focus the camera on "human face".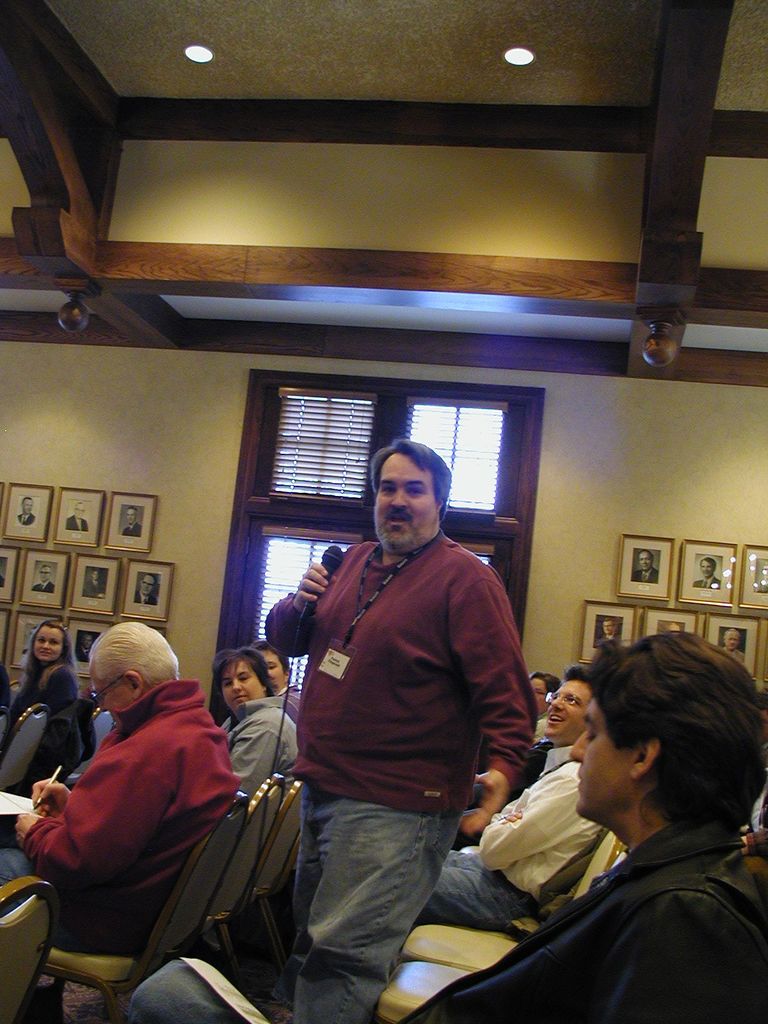
Focus region: 32, 623, 65, 669.
